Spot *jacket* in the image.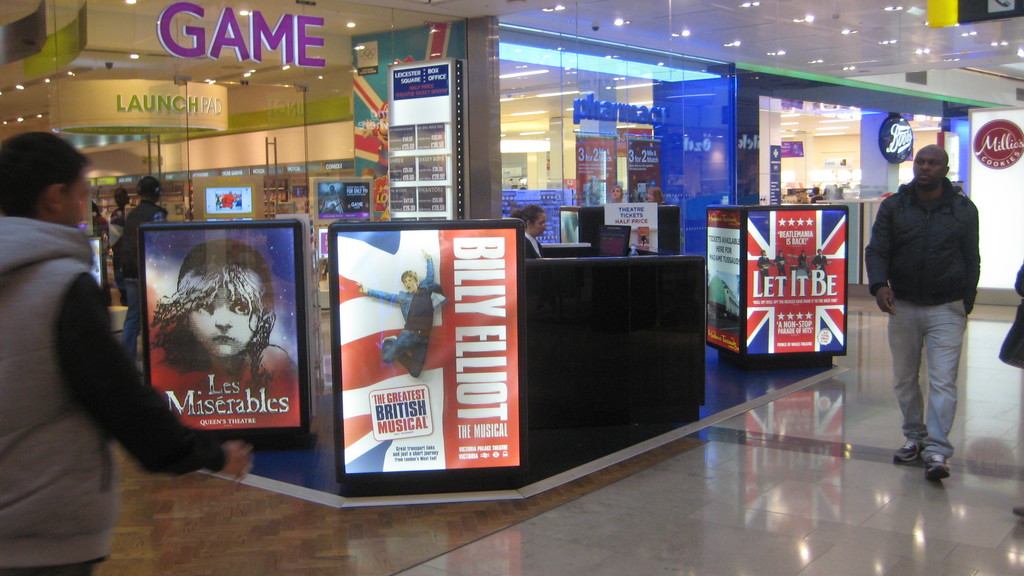
*jacket* found at <box>0,210,102,573</box>.
